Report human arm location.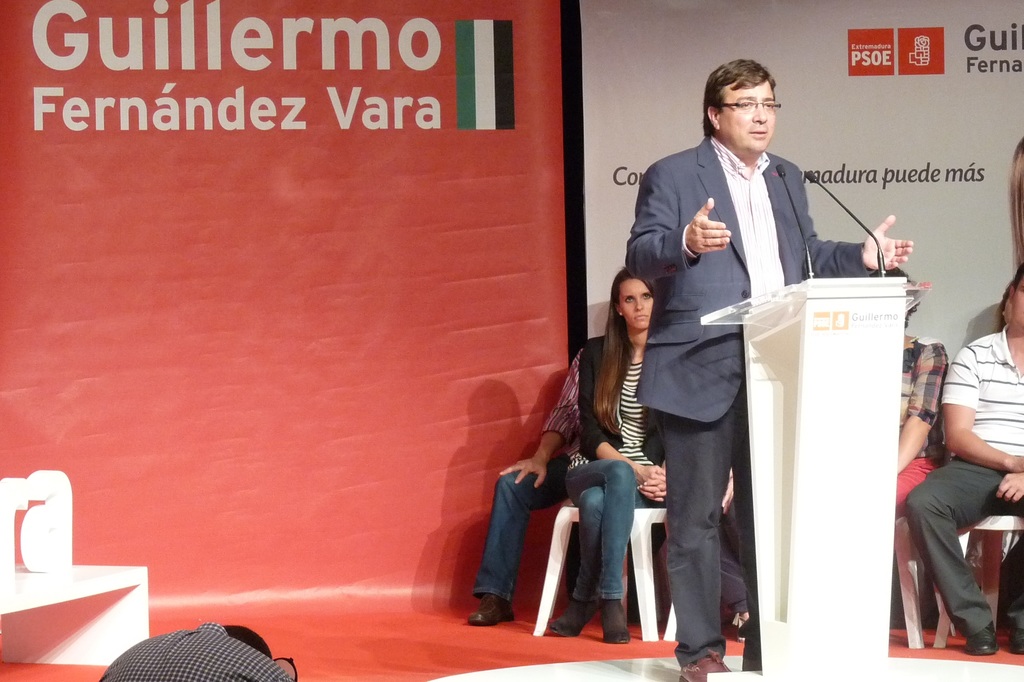
Report: bbox(942, 369, 1005, 489).
